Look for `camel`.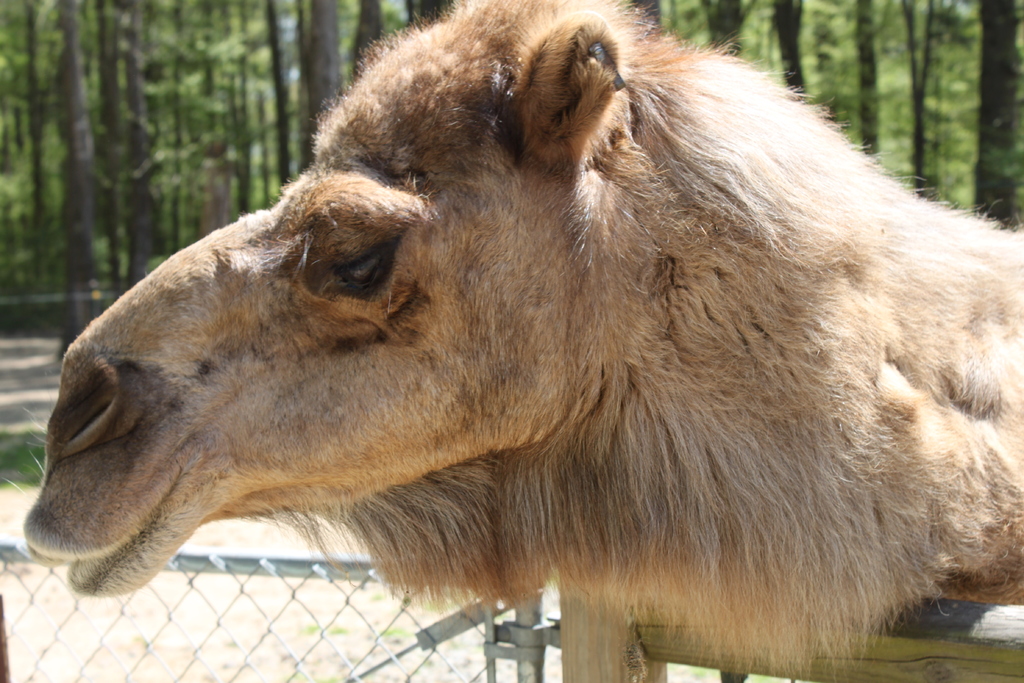
Found: 26:0:1023:676.
